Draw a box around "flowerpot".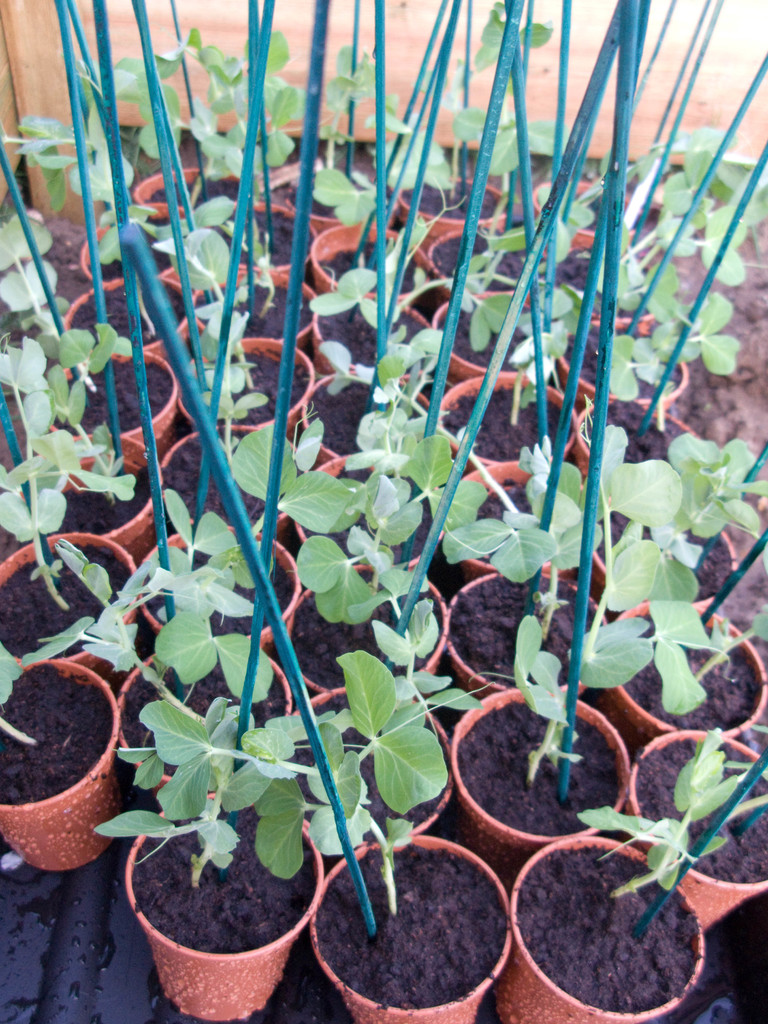
138,165,243,214.
